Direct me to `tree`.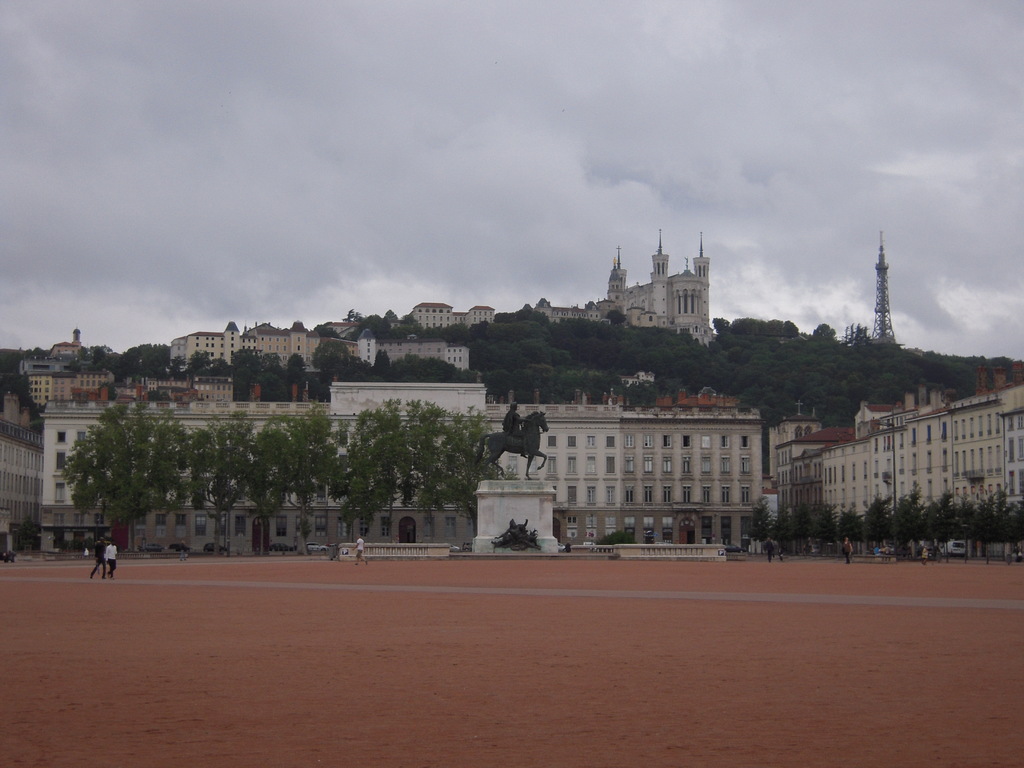
Direction: x1=49, y1=396, x2=206, y2=548.
